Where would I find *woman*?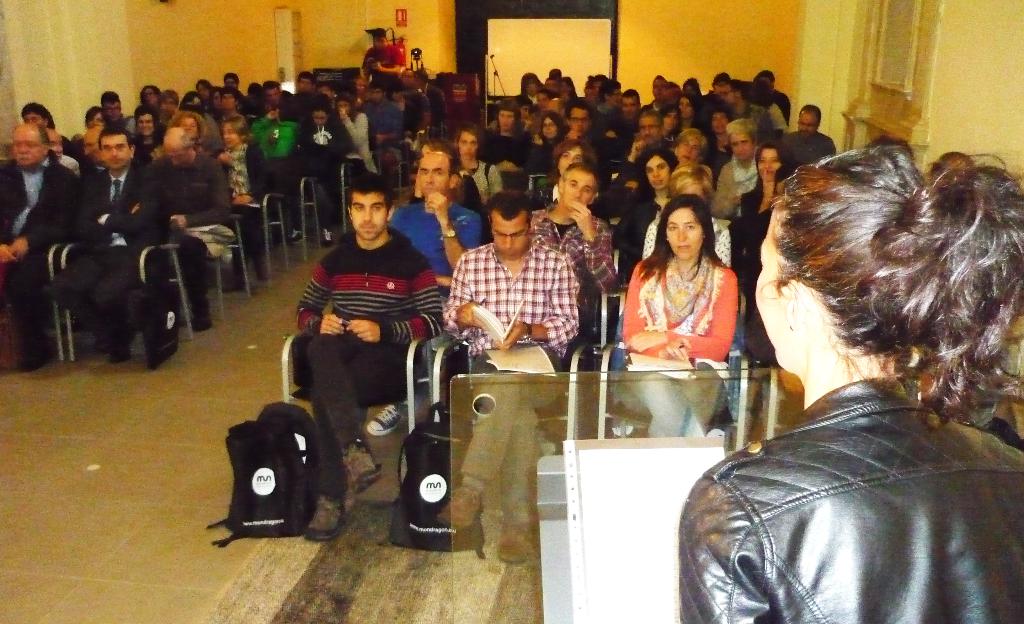
At 212,115,273,294.
